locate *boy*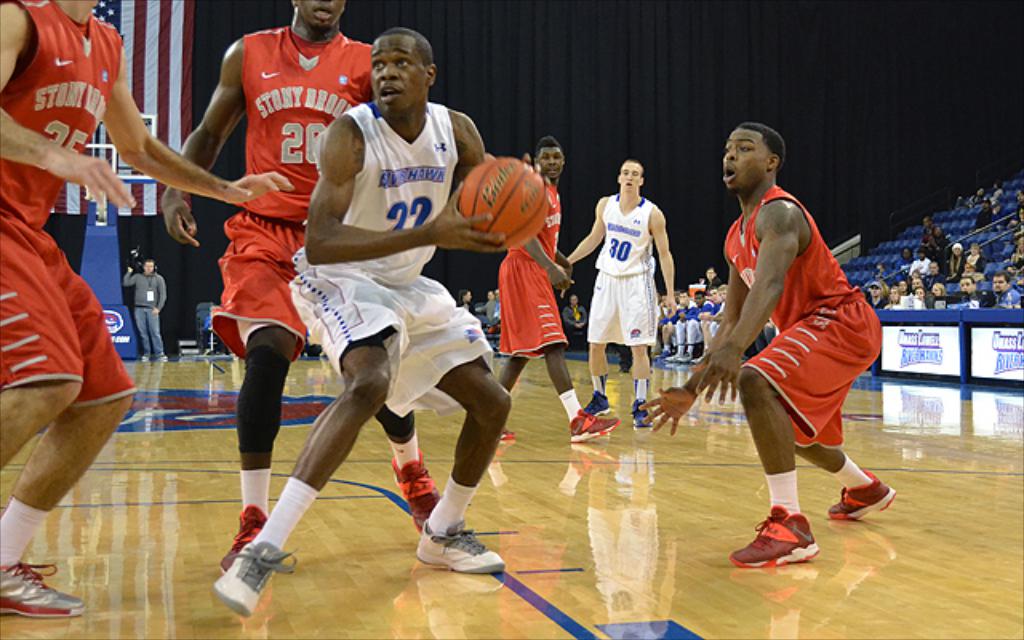
detection(635, 122, 901, 574)
